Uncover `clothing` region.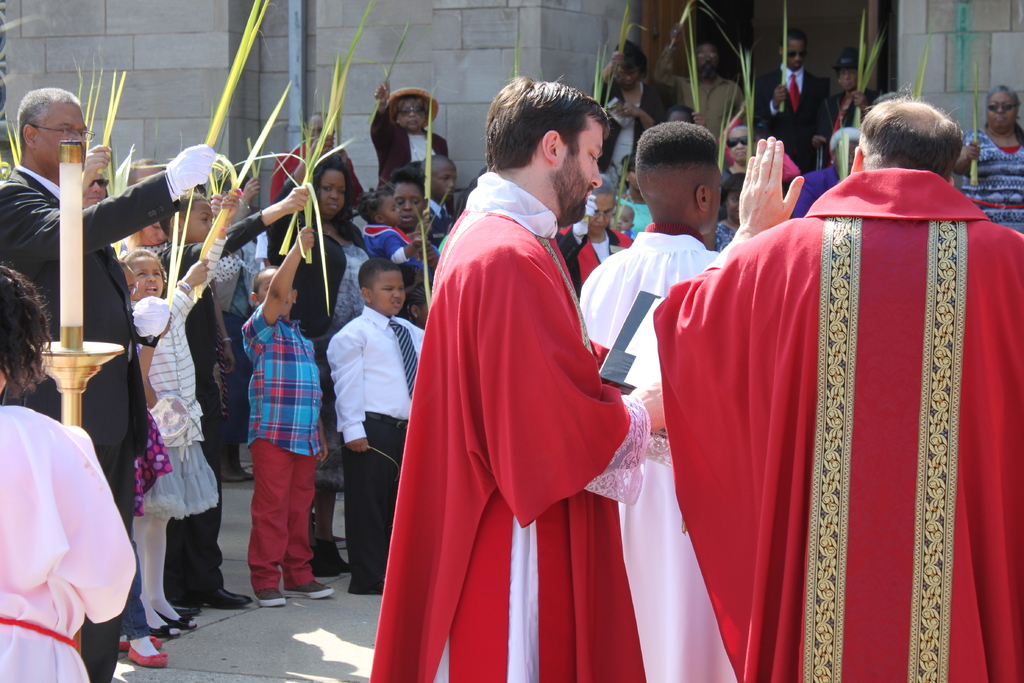
Uncovered: box=[654, 169, 1023, 682].
